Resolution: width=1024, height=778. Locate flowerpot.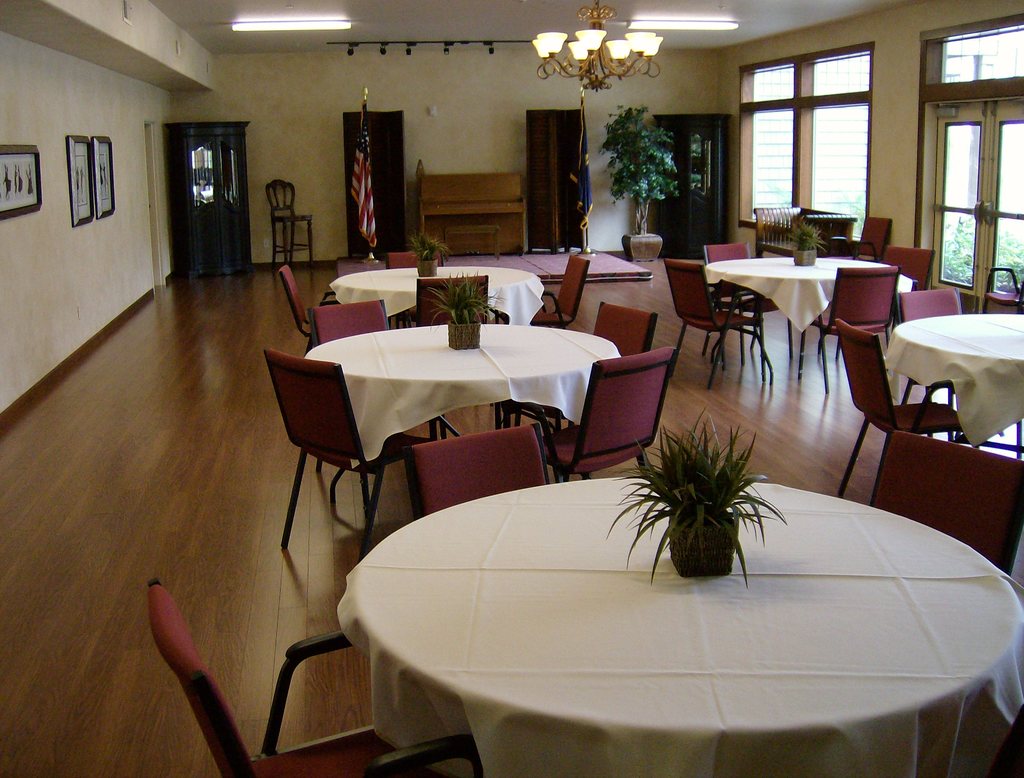
{"left": 794, "top": 244, "right": 815, "bottom": 266}.
